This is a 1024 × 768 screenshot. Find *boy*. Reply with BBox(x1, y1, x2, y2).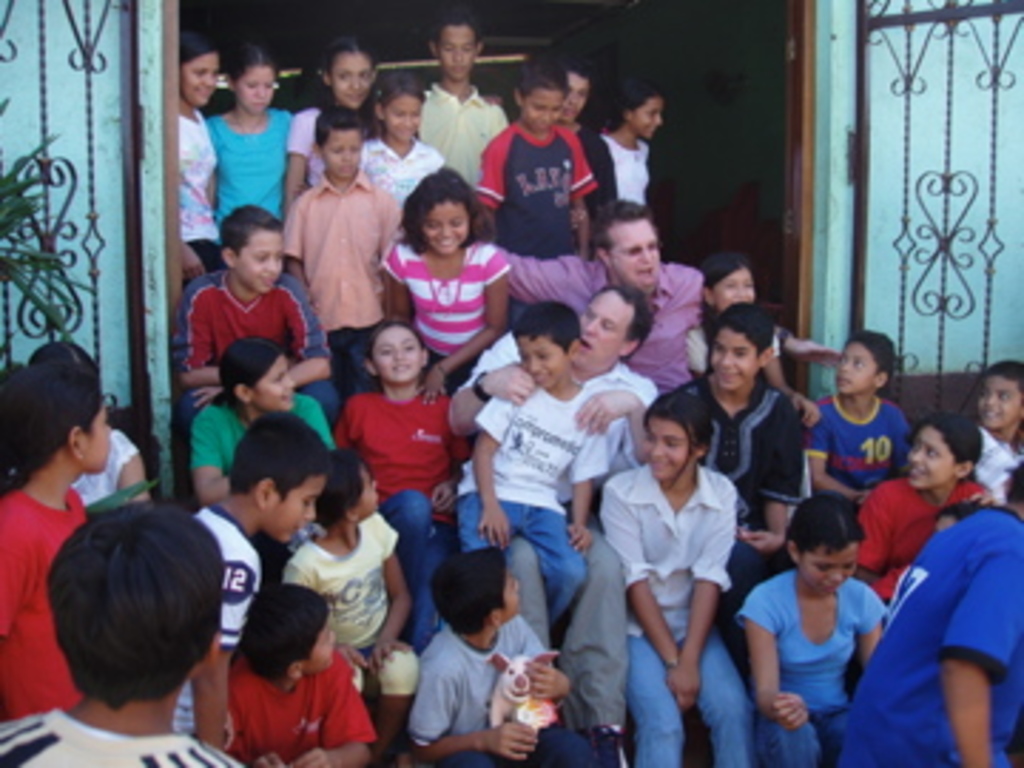
BBox(162, 205, 316, 441).
